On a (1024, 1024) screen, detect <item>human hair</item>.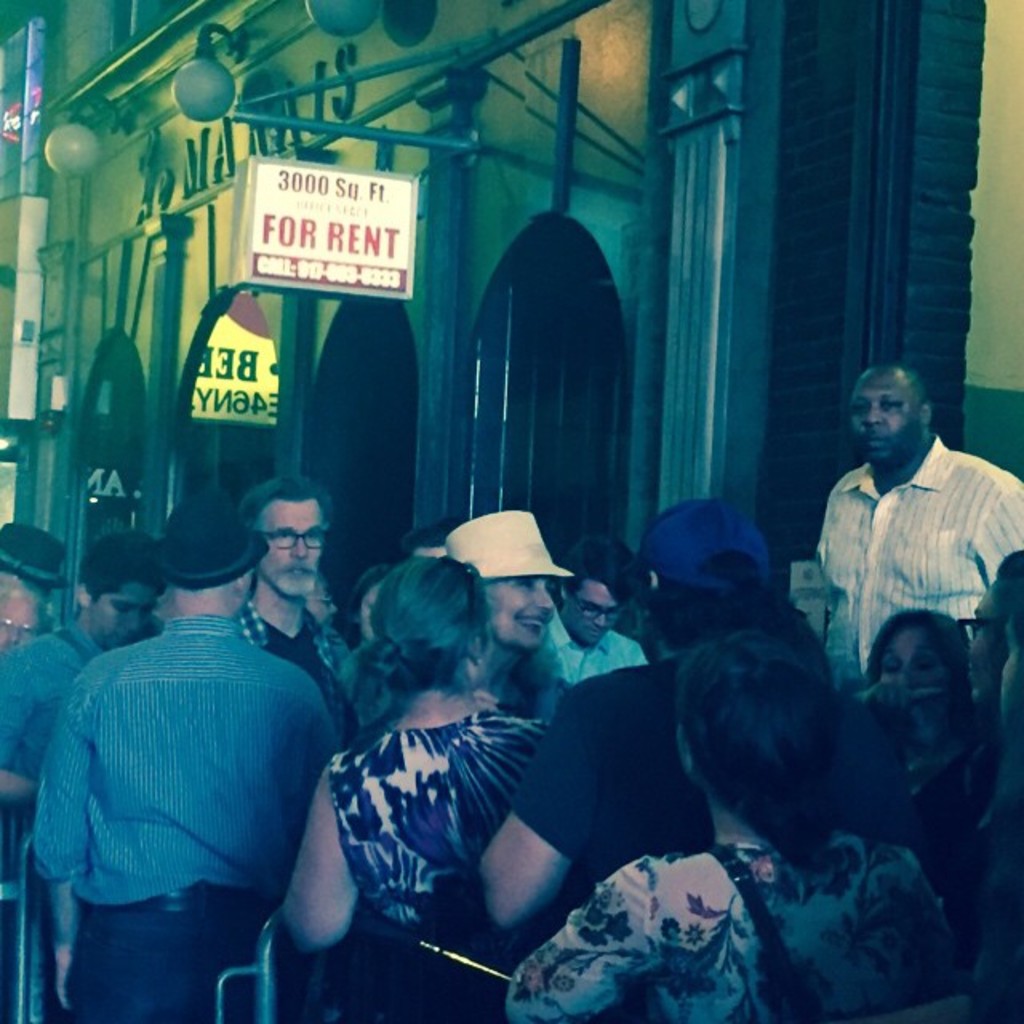
0 581 62 646.
